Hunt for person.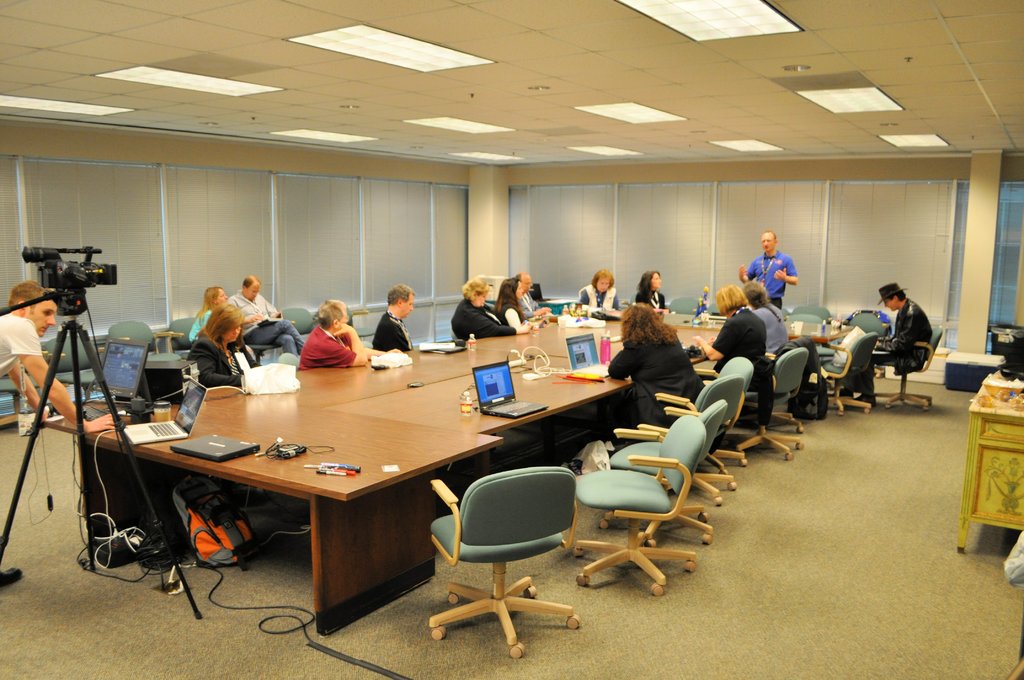
Hunted down at select_region(229, 276, 296, 352).
